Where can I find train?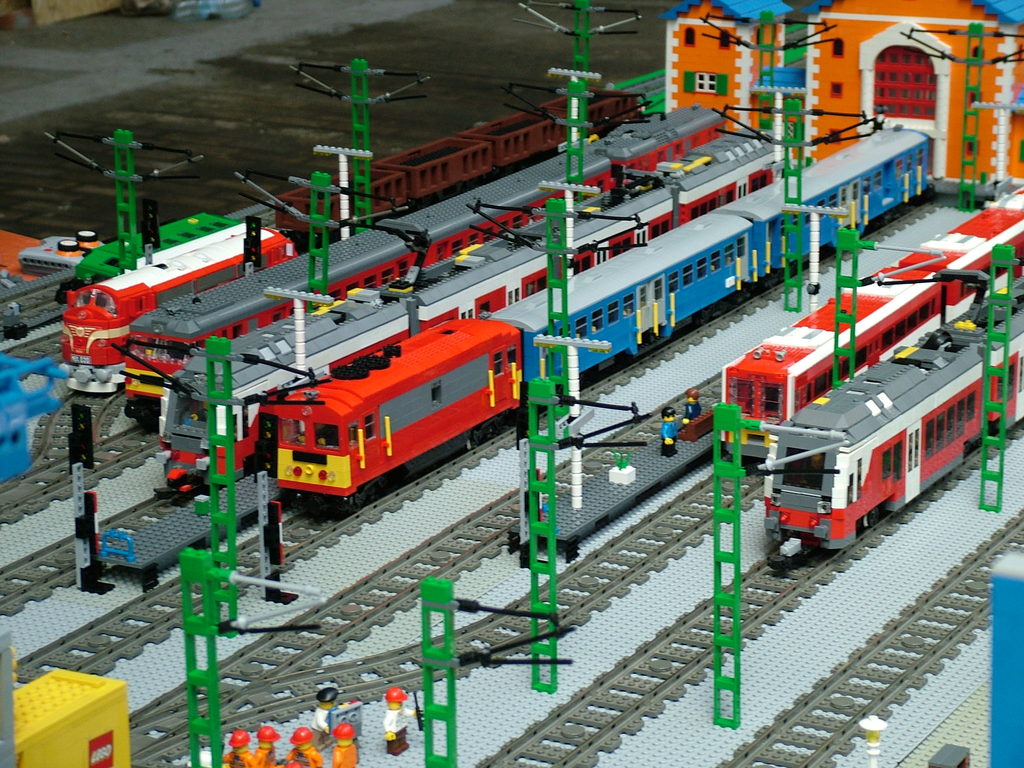
You can find it at [left=59, top=86, right=652, bottom=392].
